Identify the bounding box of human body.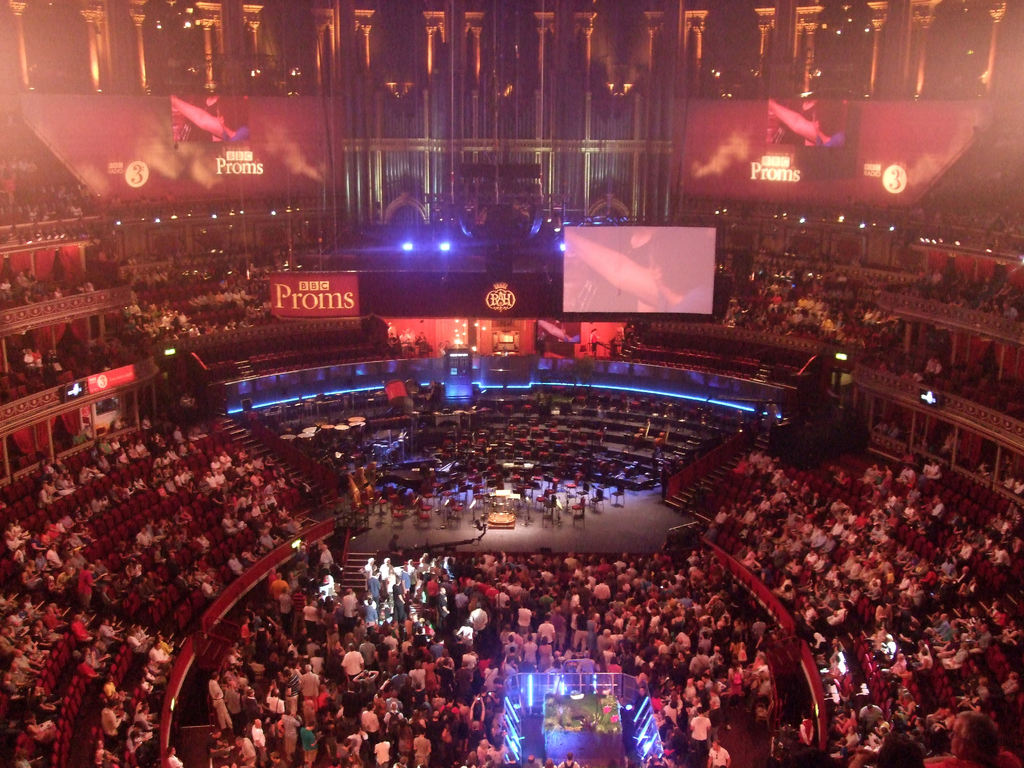
[872,326,886,340].
